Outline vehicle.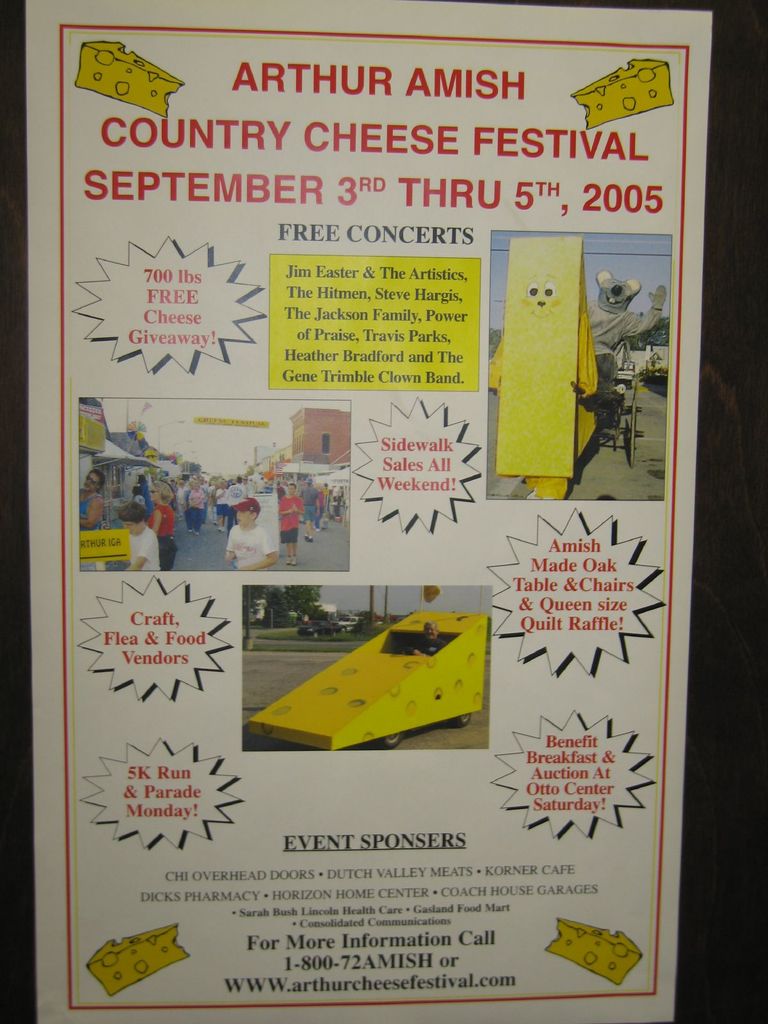
Outline: bbox(266, 595, 506, 752).
